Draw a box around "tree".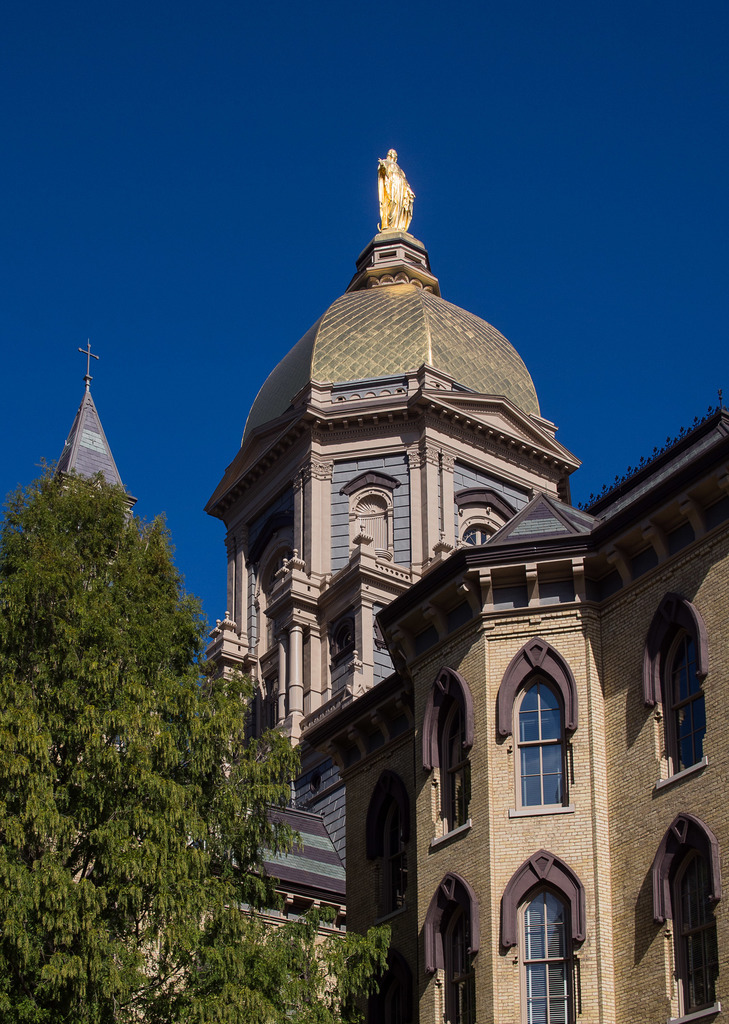
(left=0, top=457, right=396, bottom=1020).
